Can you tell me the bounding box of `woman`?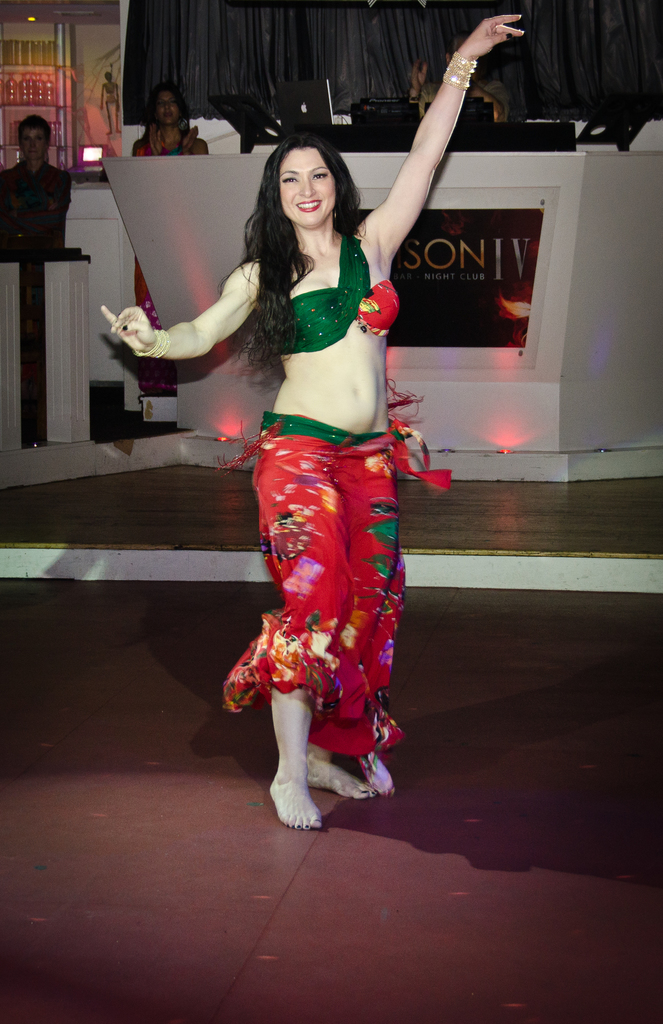
x1=160 y1=120 x2=431 y2=828.
